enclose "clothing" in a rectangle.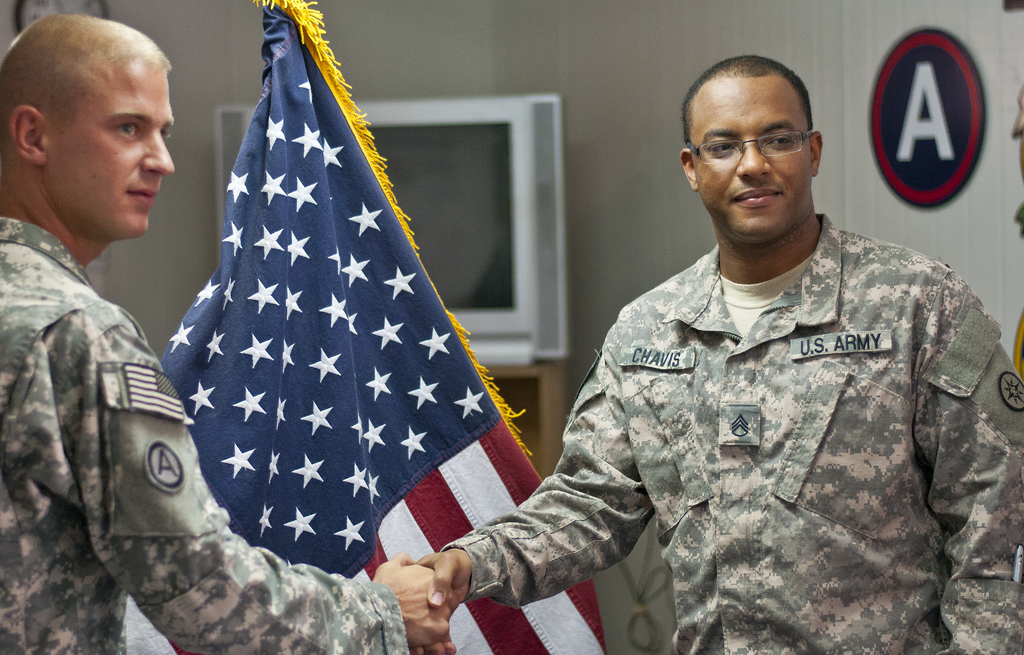
(525,192,1018,631).
